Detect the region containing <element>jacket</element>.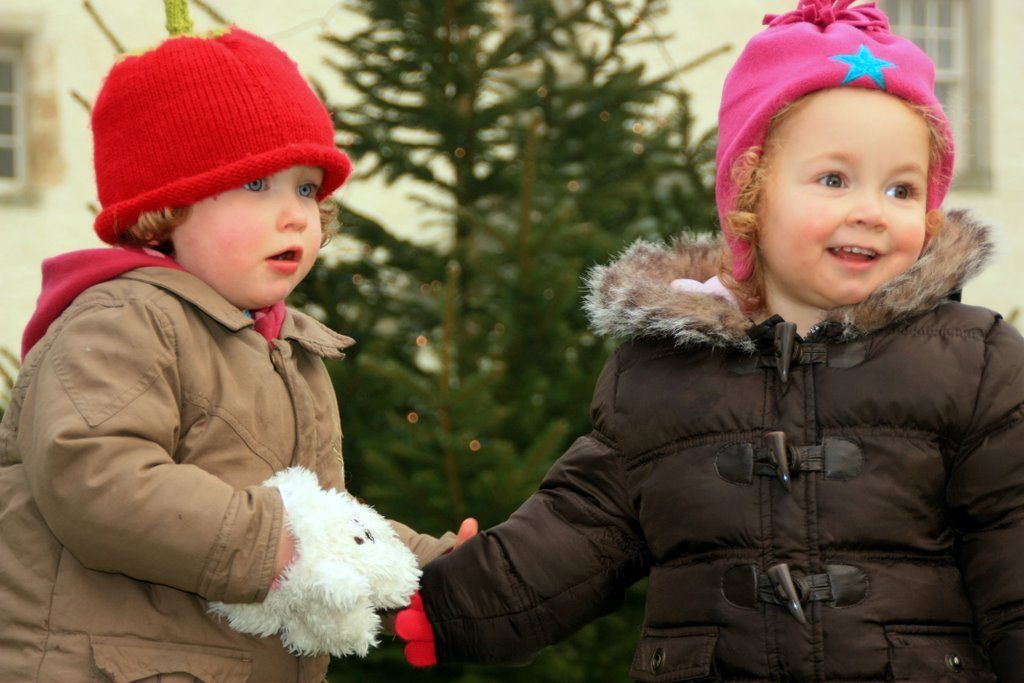
box=[0, 262, 364, 682].
